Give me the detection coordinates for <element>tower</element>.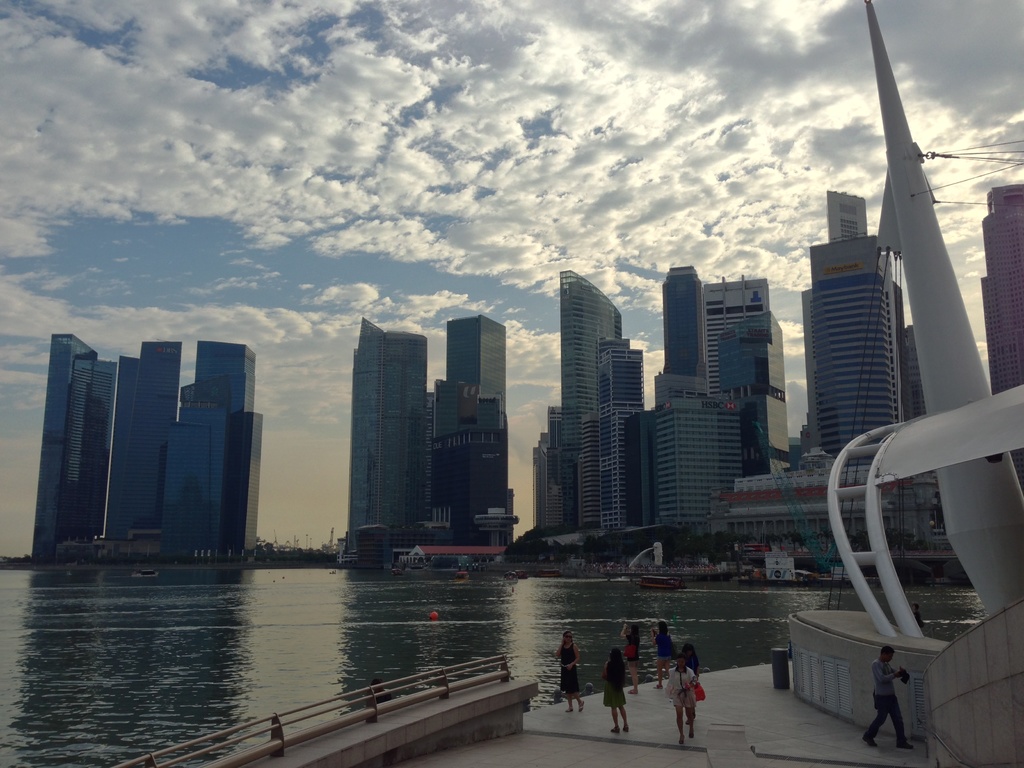
{"left": 444, "top": 323, "right": 506, "bottom": 421}.
